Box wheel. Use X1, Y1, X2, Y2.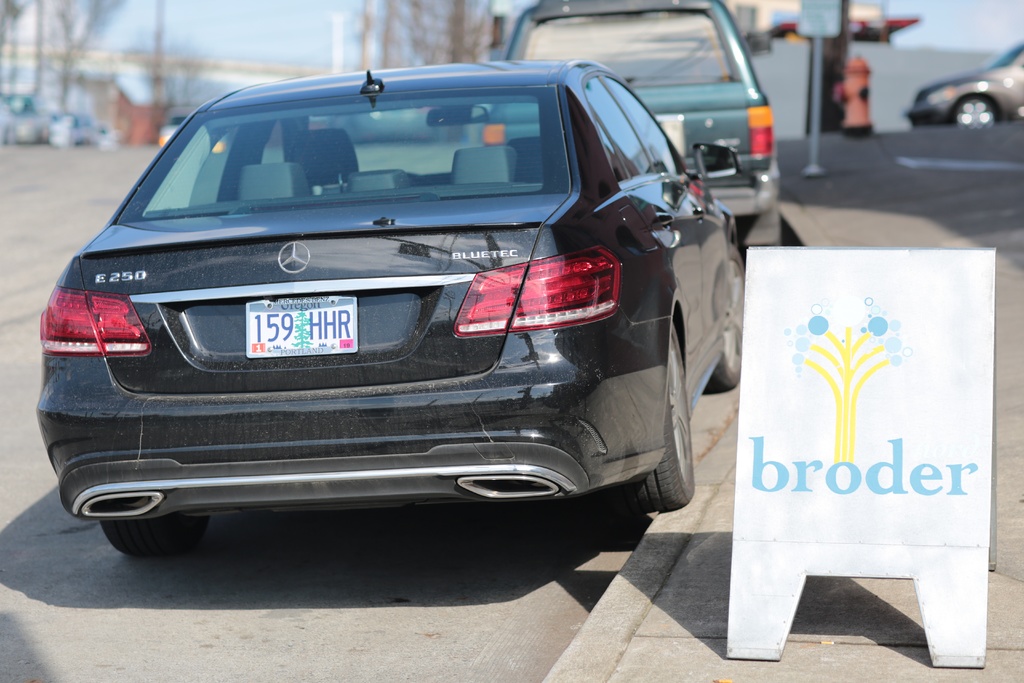
611, 312, 702, 513.
